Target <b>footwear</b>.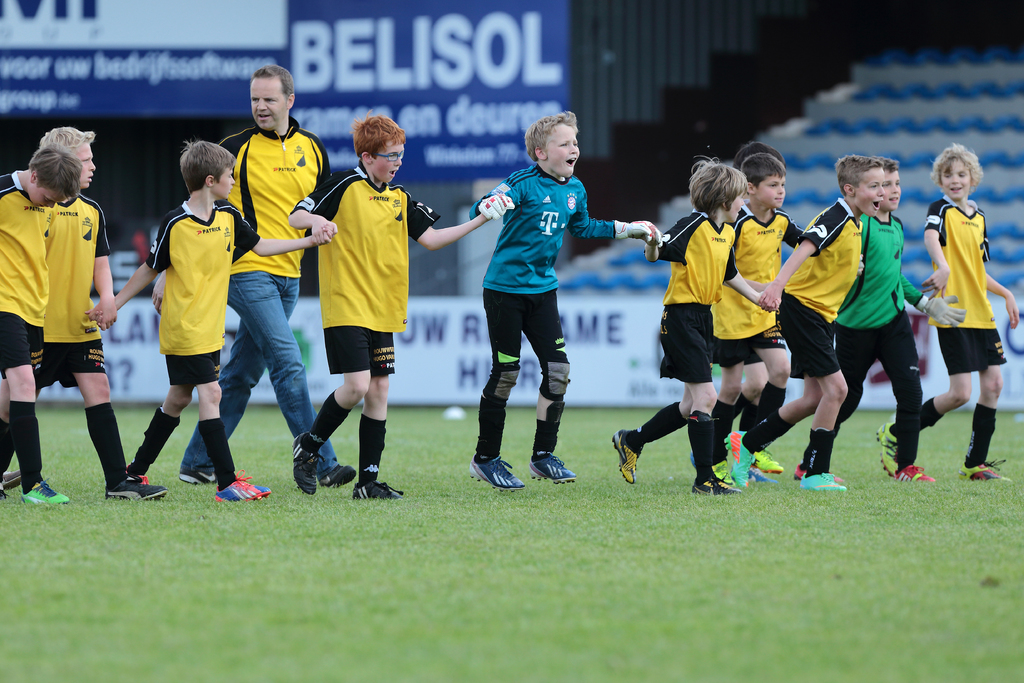
Target region: (left=20, top=480, right=70, bottom=504).
